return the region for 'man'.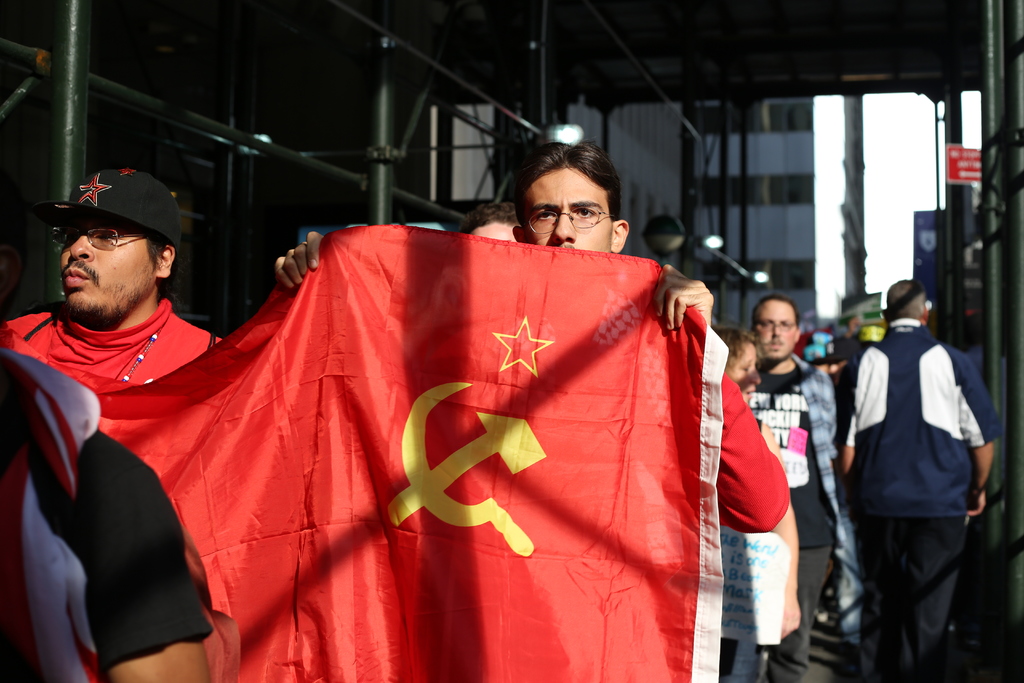
<box>748,295,842,682</box>.
